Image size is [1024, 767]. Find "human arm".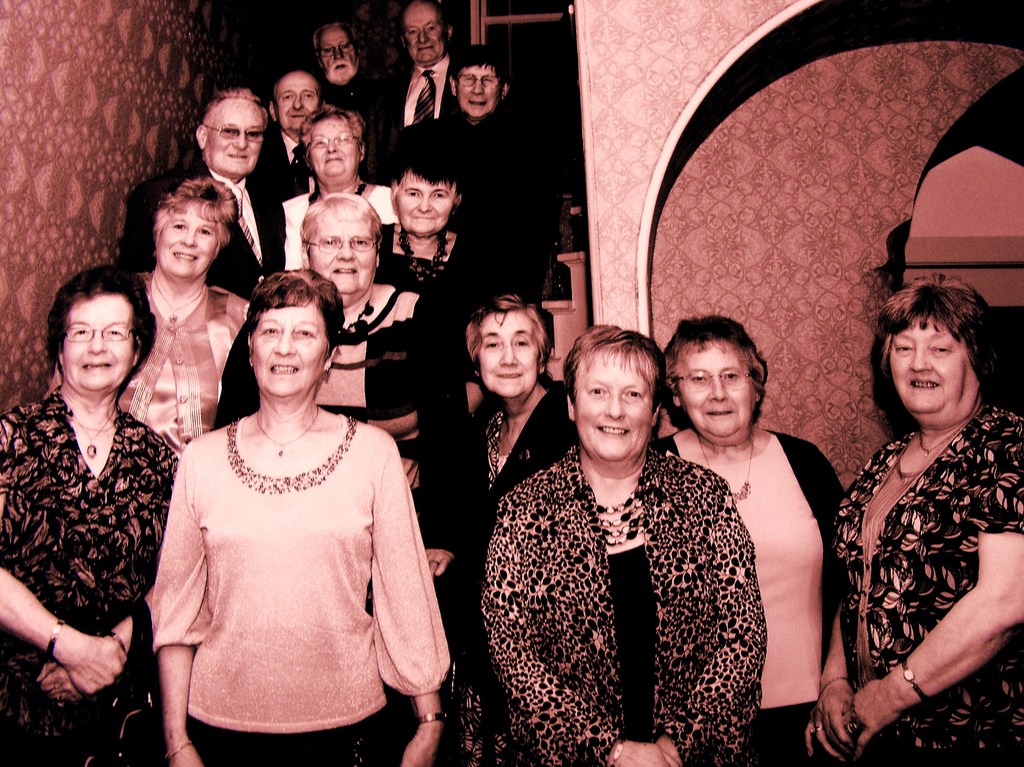
box=[29, 436, 177, 699].
